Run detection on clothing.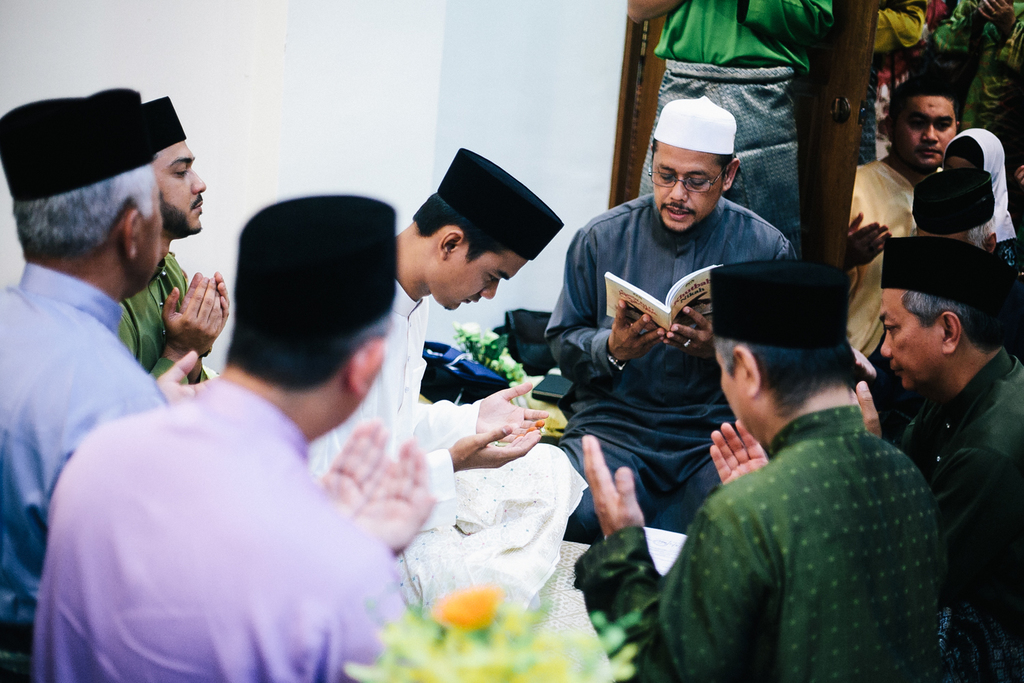
Result: <region>104, 250, 210, 393</region>.
